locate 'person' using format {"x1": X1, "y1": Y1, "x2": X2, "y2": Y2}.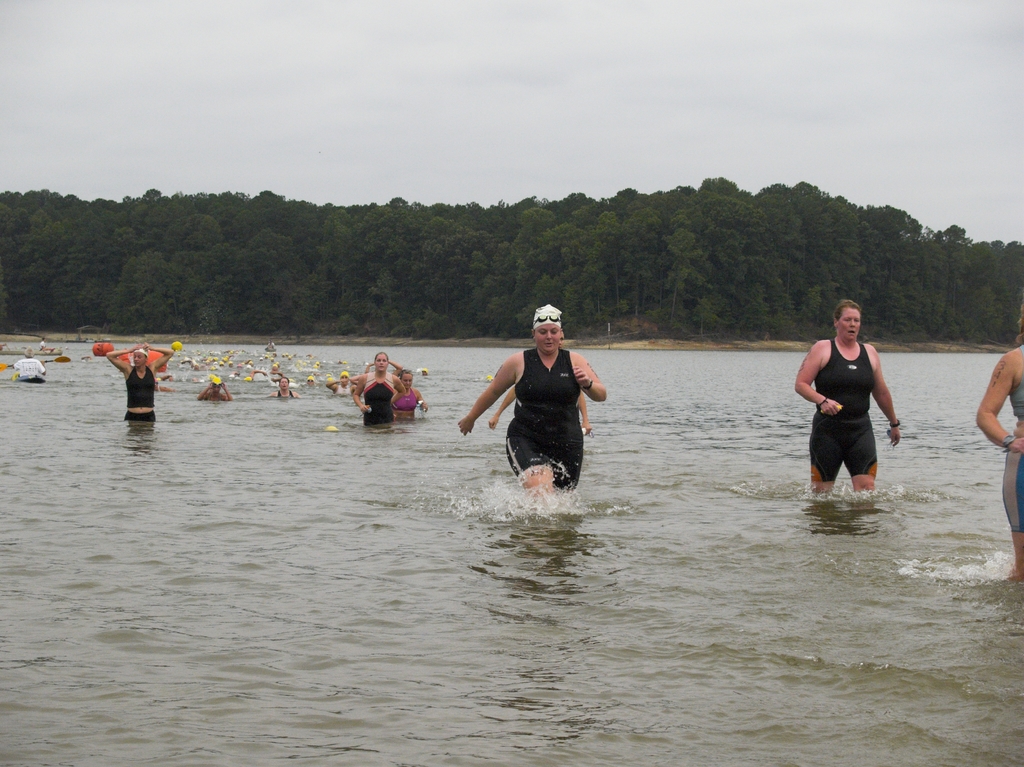
{"x1": 325, "y1": 369, "x2": 357, "y2": 396}.
